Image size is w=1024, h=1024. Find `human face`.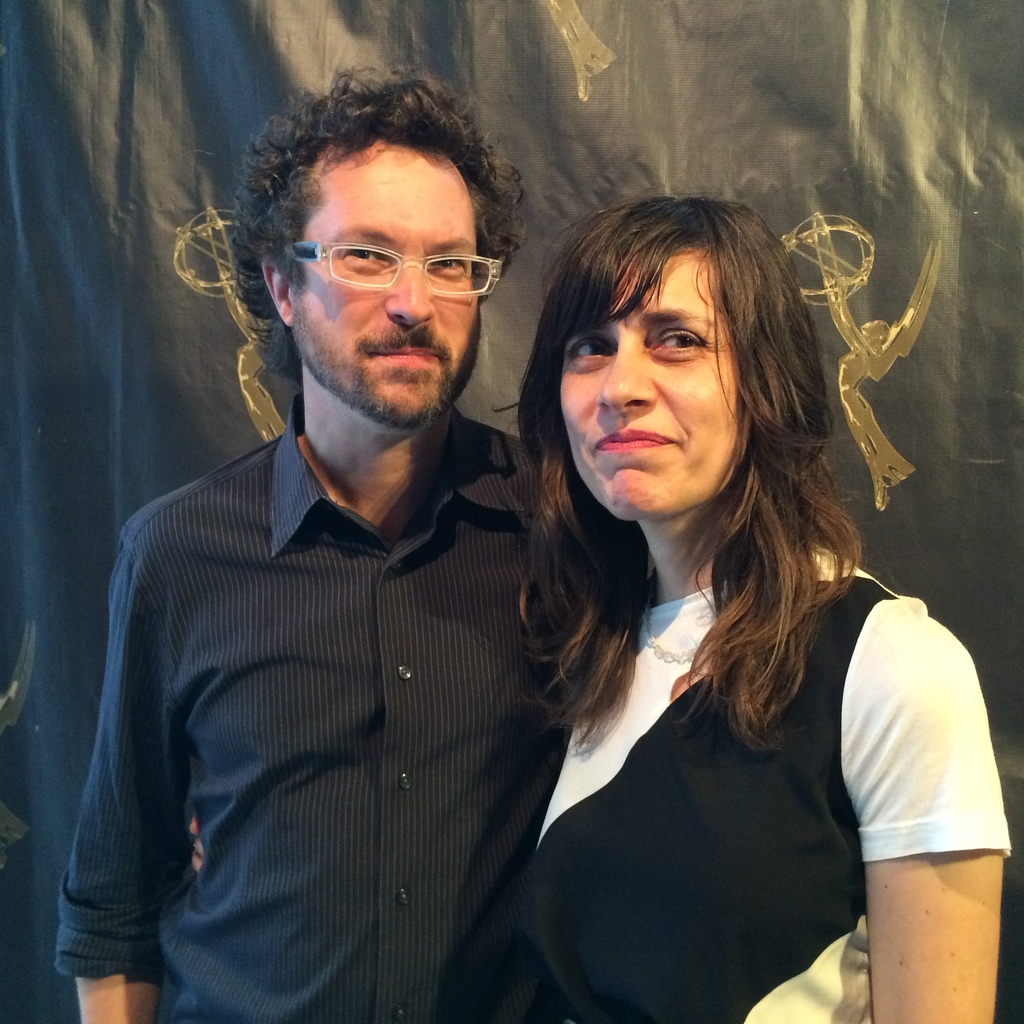
559 249 753 525.
